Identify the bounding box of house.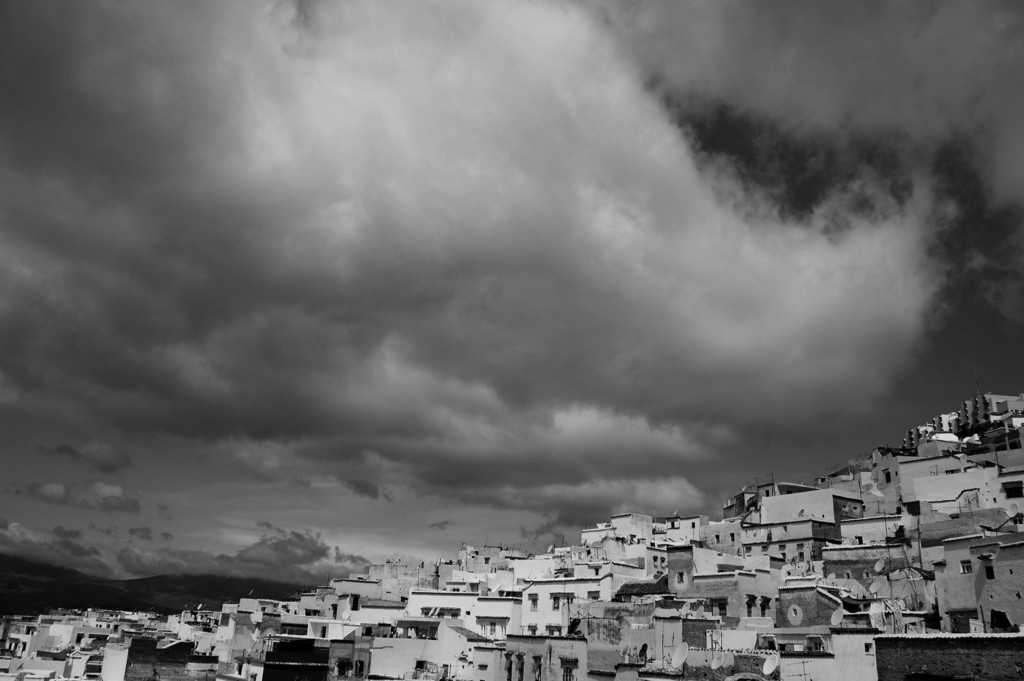
{"x1": 920, "y1": 484, "x2": 986, "y2": 525}.
